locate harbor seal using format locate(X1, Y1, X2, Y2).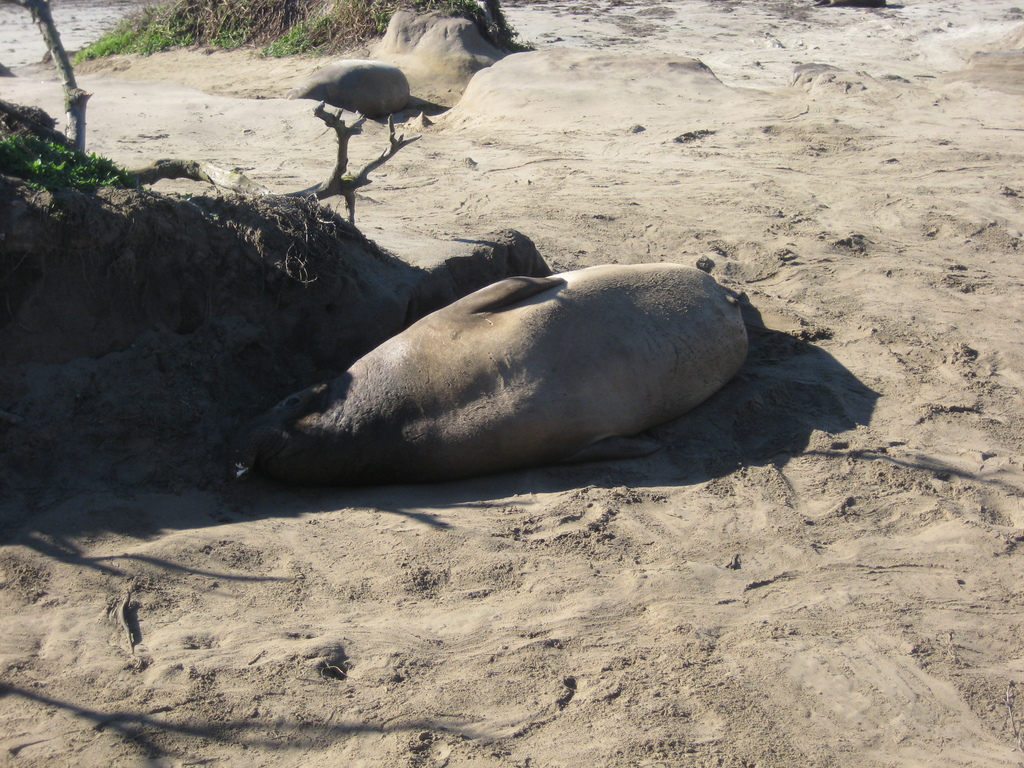
locate(239, 238, 772, 502).
